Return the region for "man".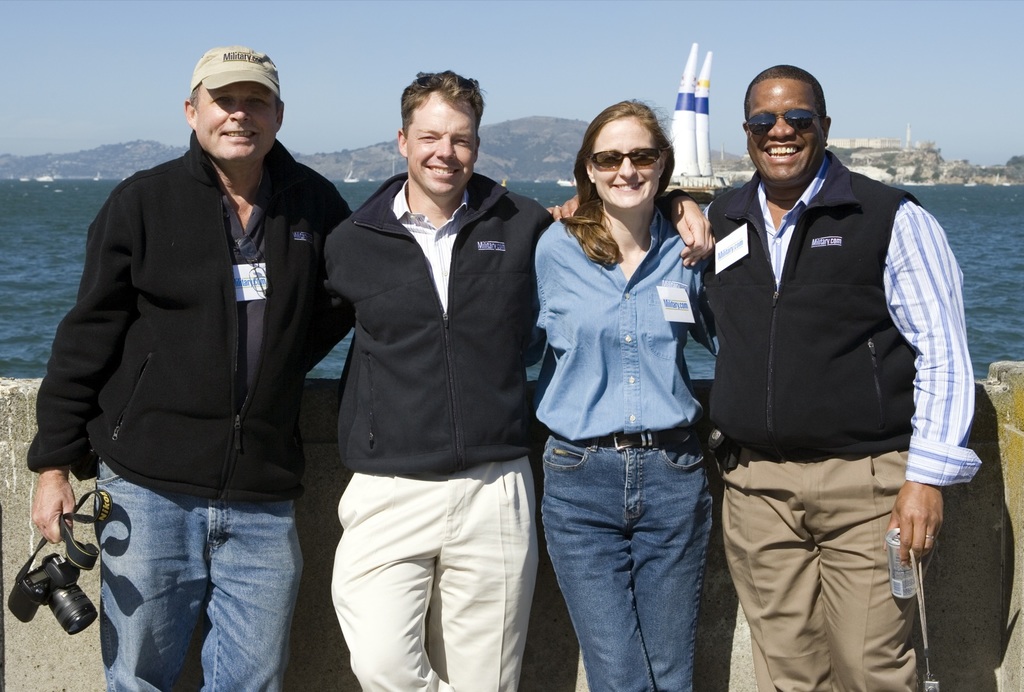
42, 37, 349, 690.
